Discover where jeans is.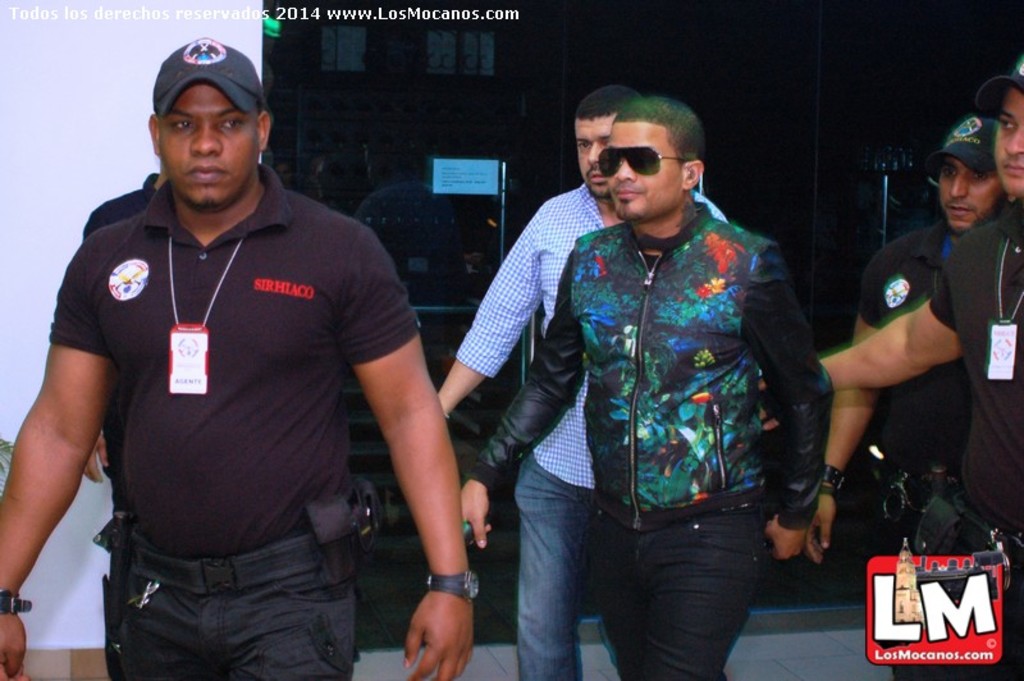
Discovered at 104,567,360,680.
